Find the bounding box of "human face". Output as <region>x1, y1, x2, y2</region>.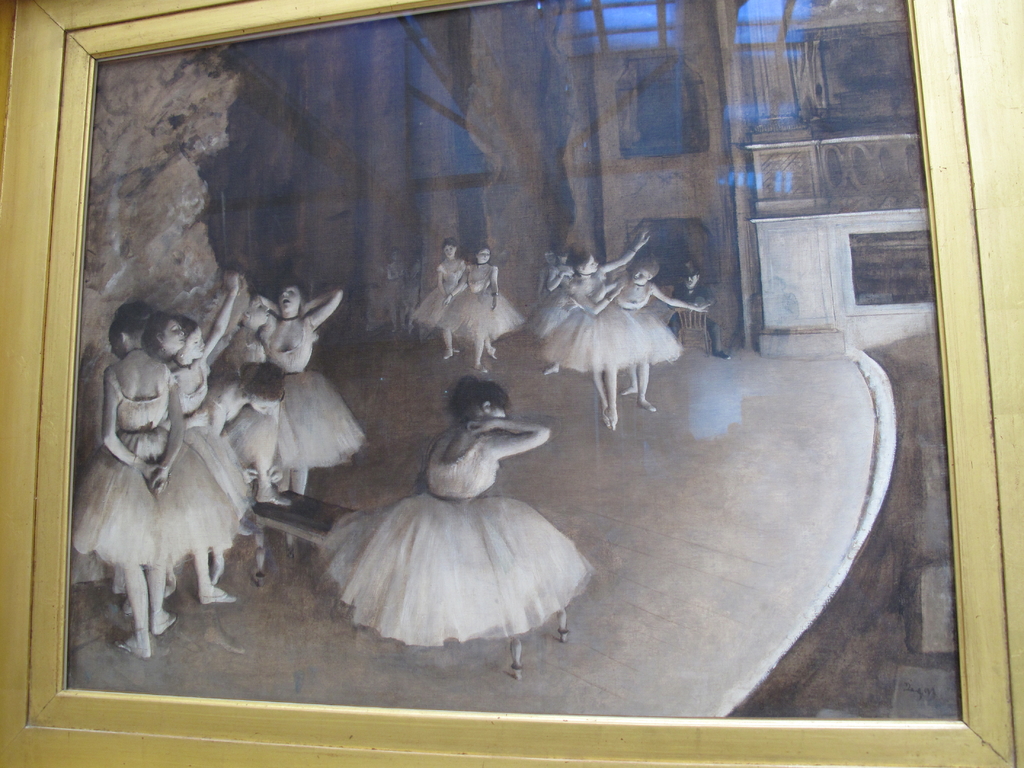
<region>443, 247, 461, 264</region>.
